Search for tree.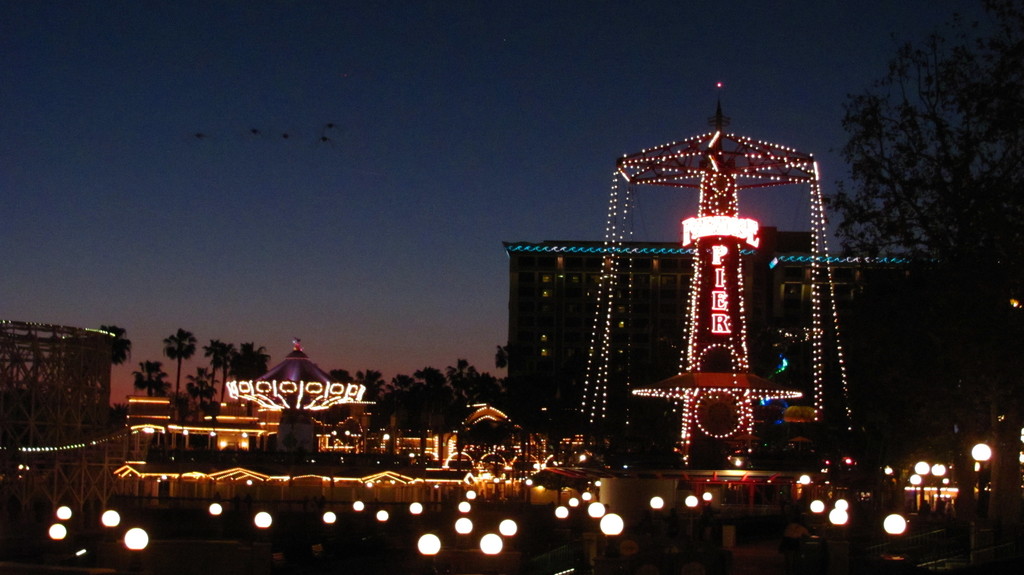
Found at [left=162, top=330, right=198, bottom=404].
